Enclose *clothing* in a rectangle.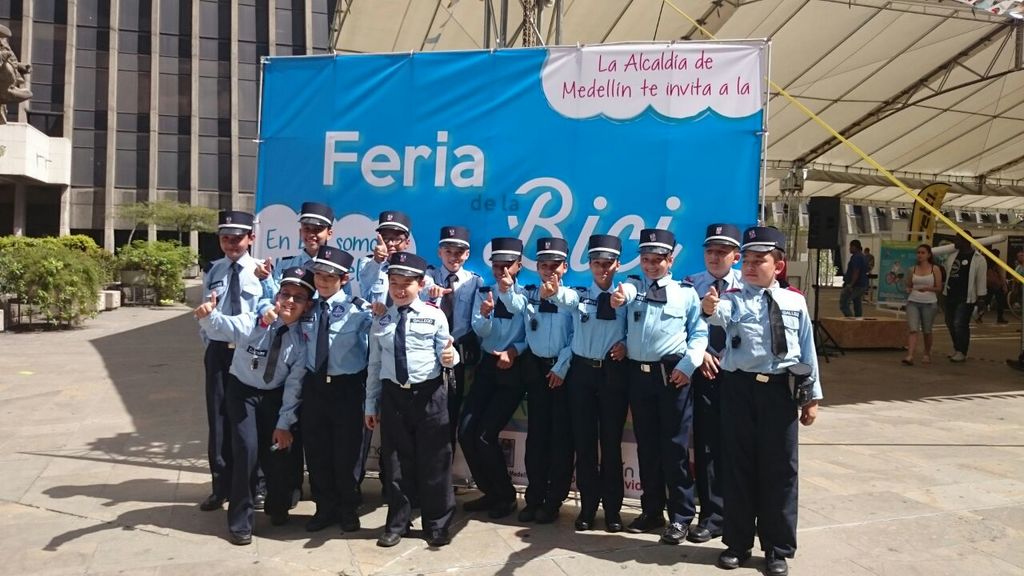
426 265 478 482.
